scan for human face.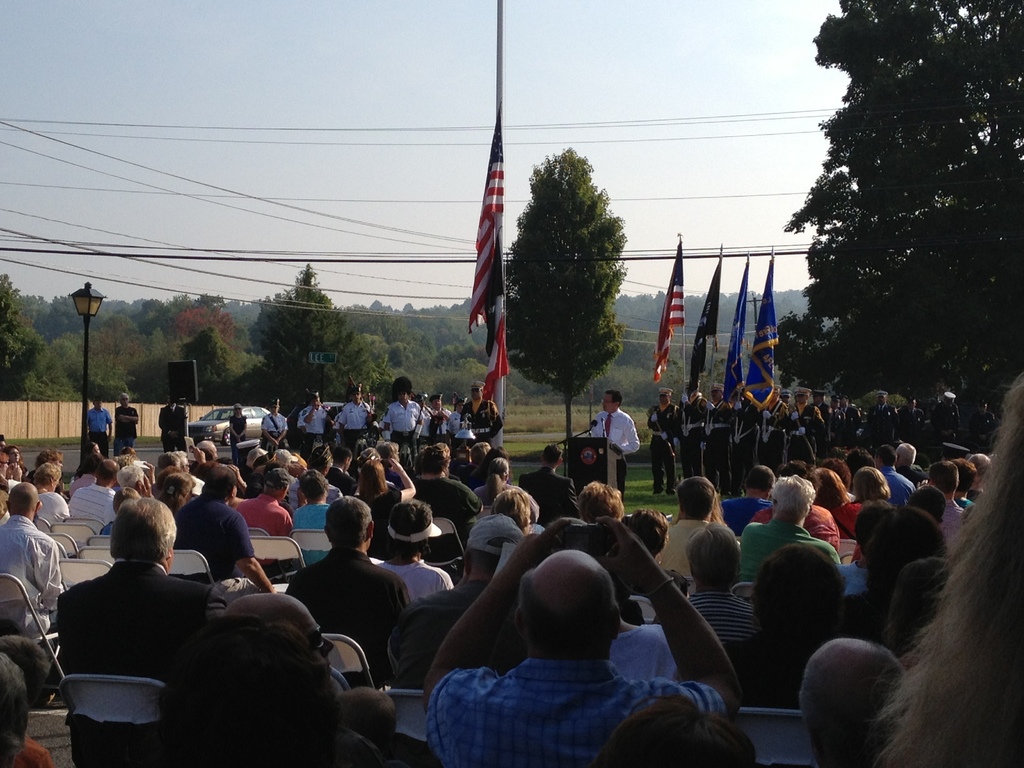
Scan result: detection(812, 393, 822, 403).
